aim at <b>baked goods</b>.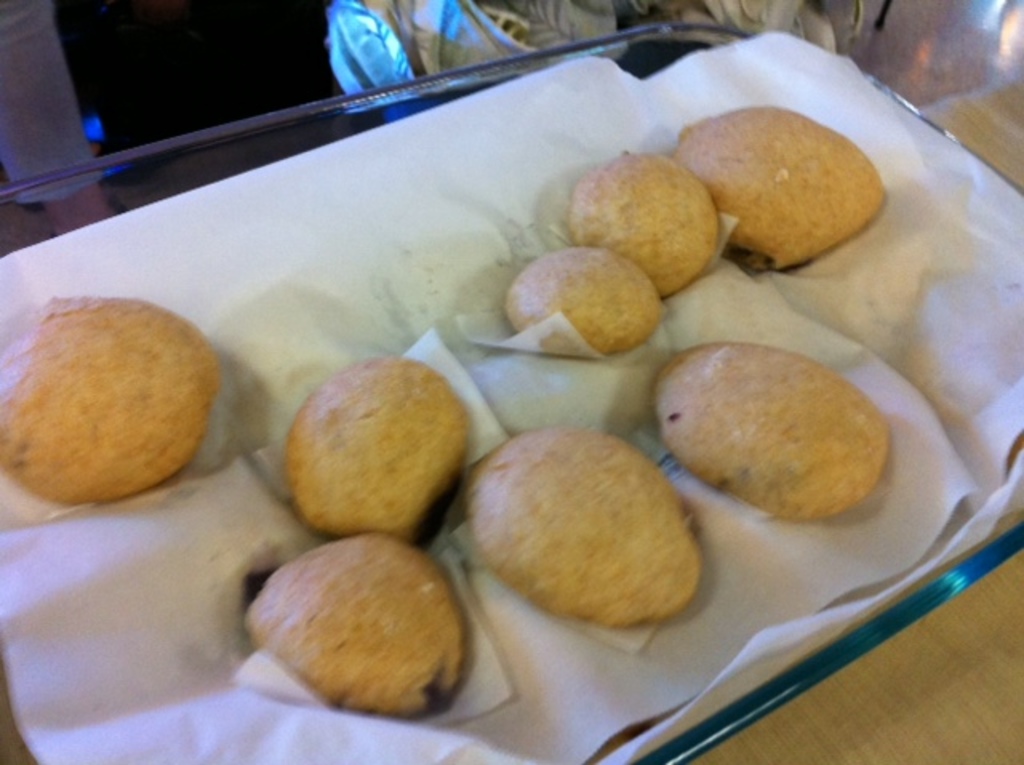
Aimed at box(240, 522, 475, 730).
